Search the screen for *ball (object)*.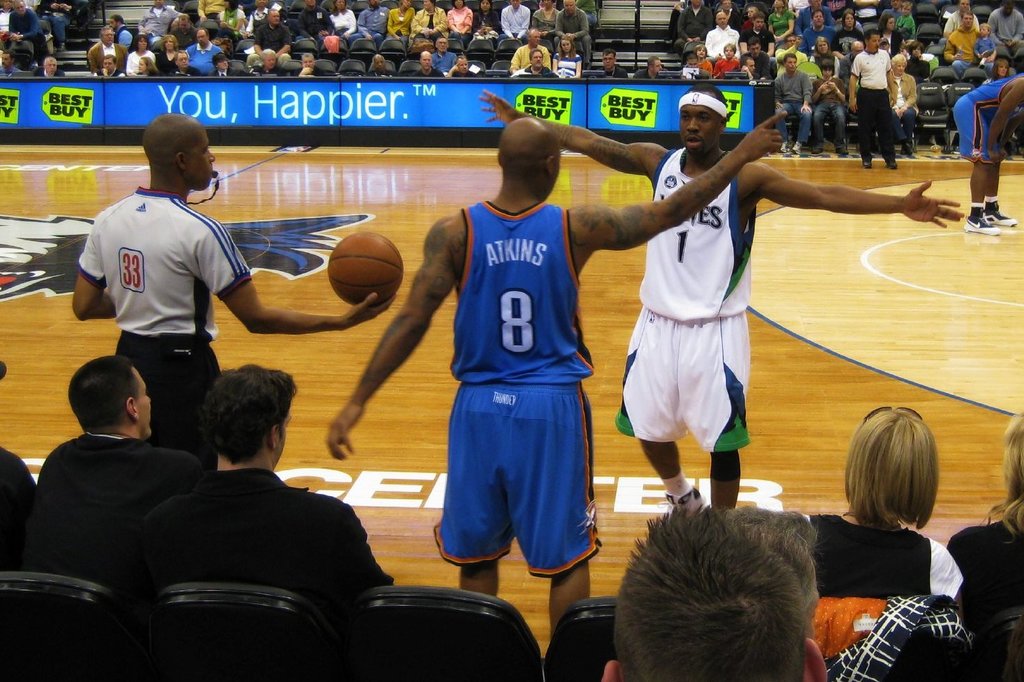
Found at crop(328, 232, 402, 308).
